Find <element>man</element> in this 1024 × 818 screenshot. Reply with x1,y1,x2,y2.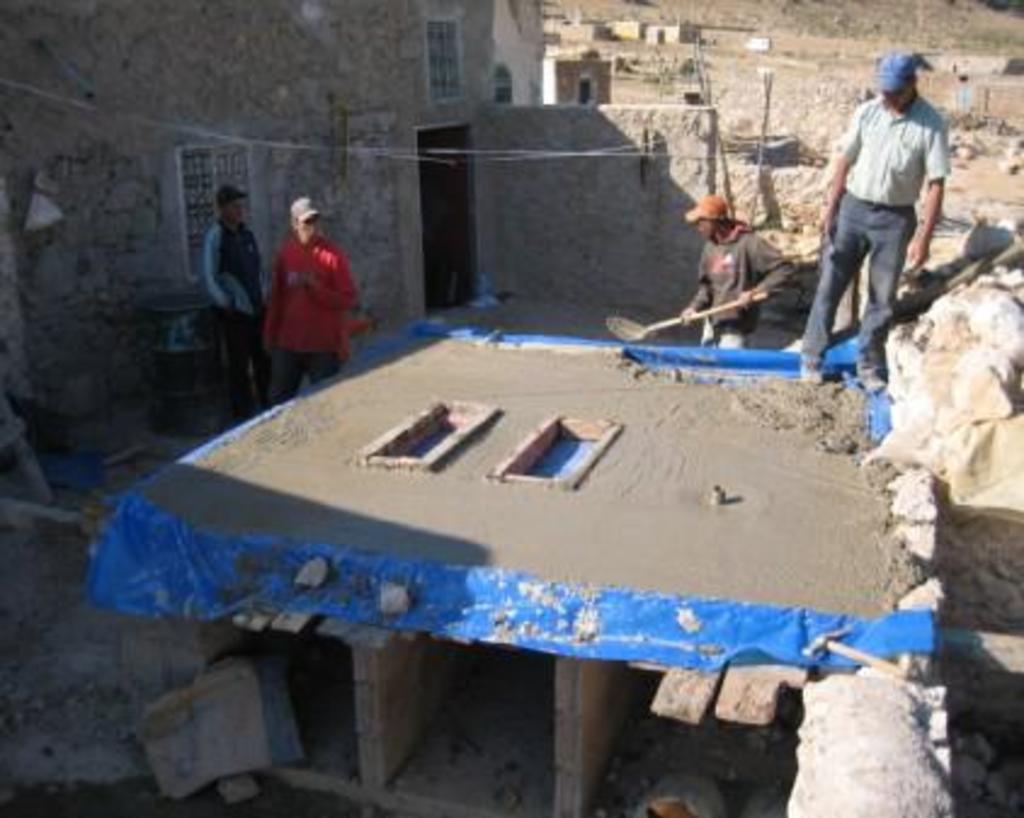
806,53,958,384.
